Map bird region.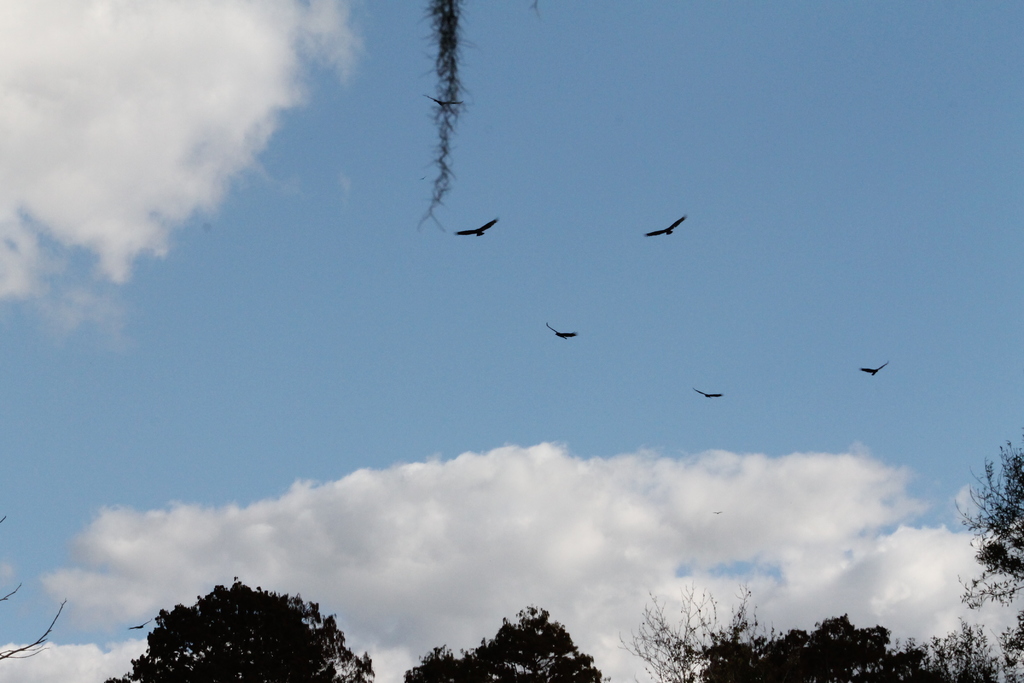
Mapped to (x1=860, y1=360, x2=888, y2=381).
